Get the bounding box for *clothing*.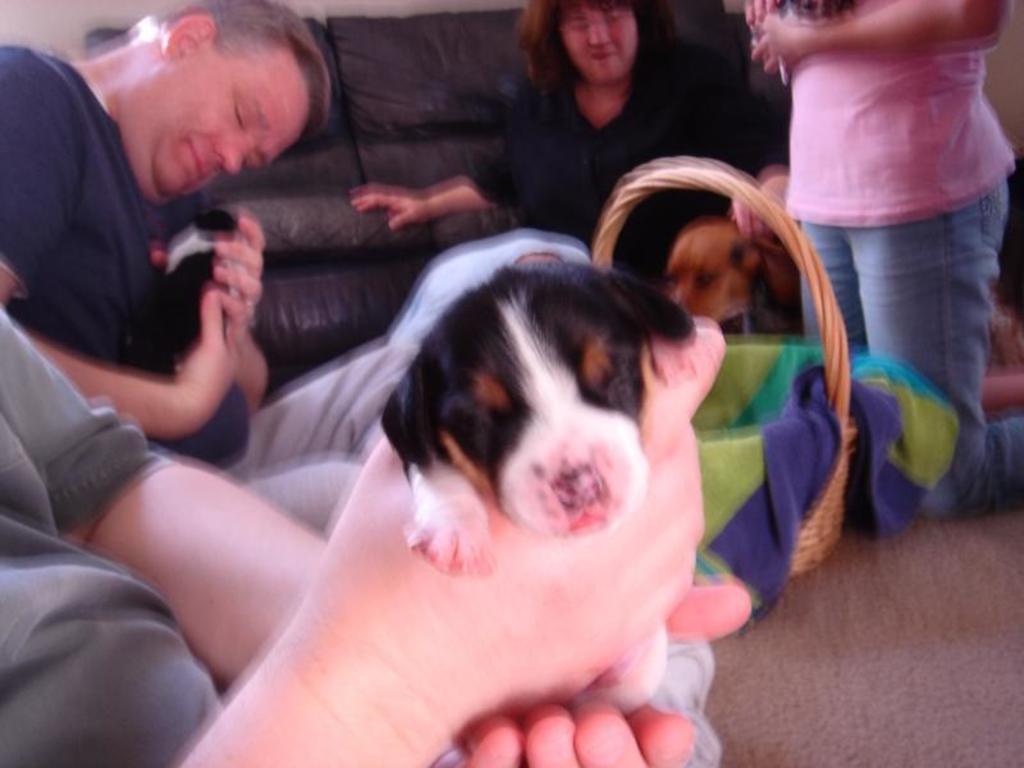
region(481, 19, 790, 233).
